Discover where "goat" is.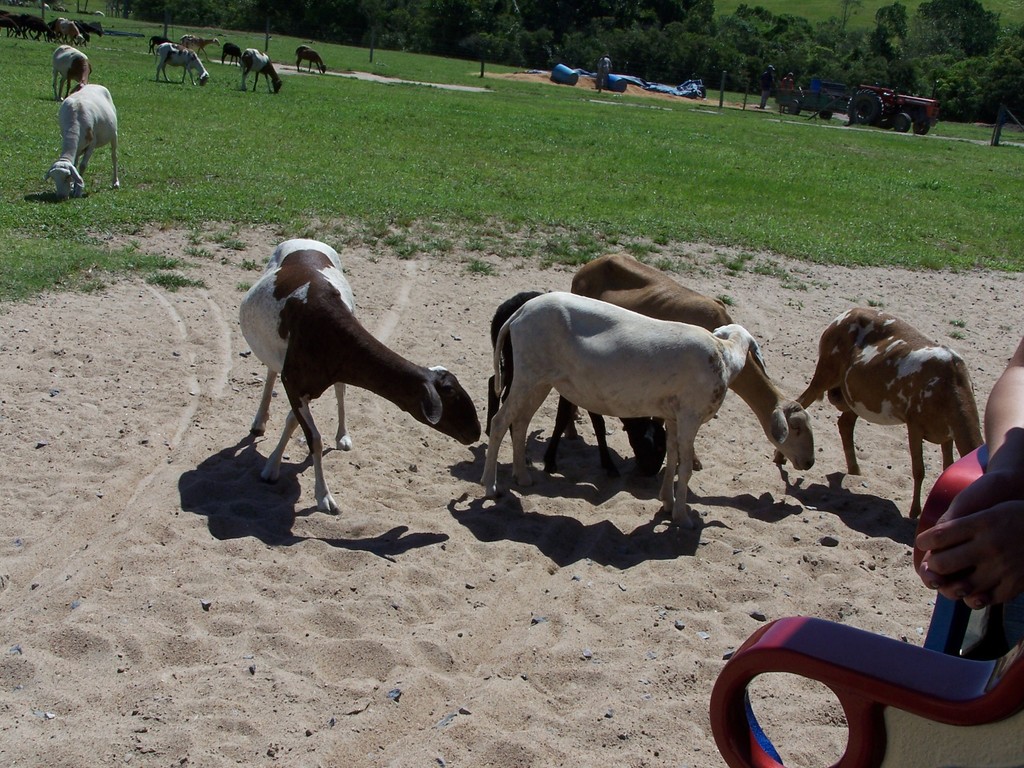
Discovered at detection(179, 35, 222, 52).
